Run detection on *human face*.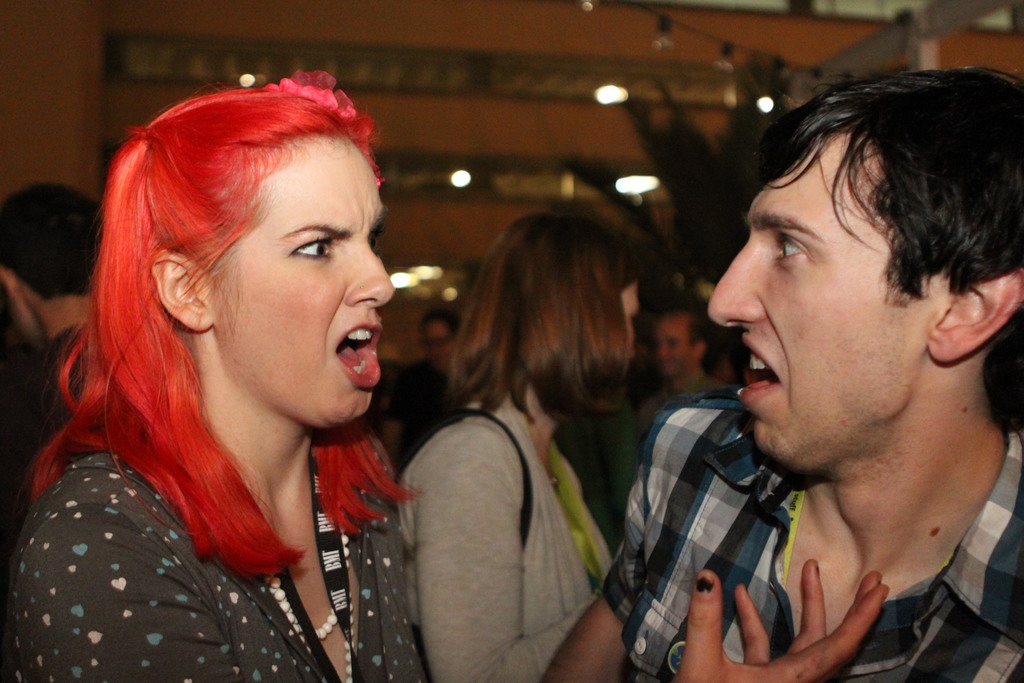
Result: detection(653, 315, 694, 378).
